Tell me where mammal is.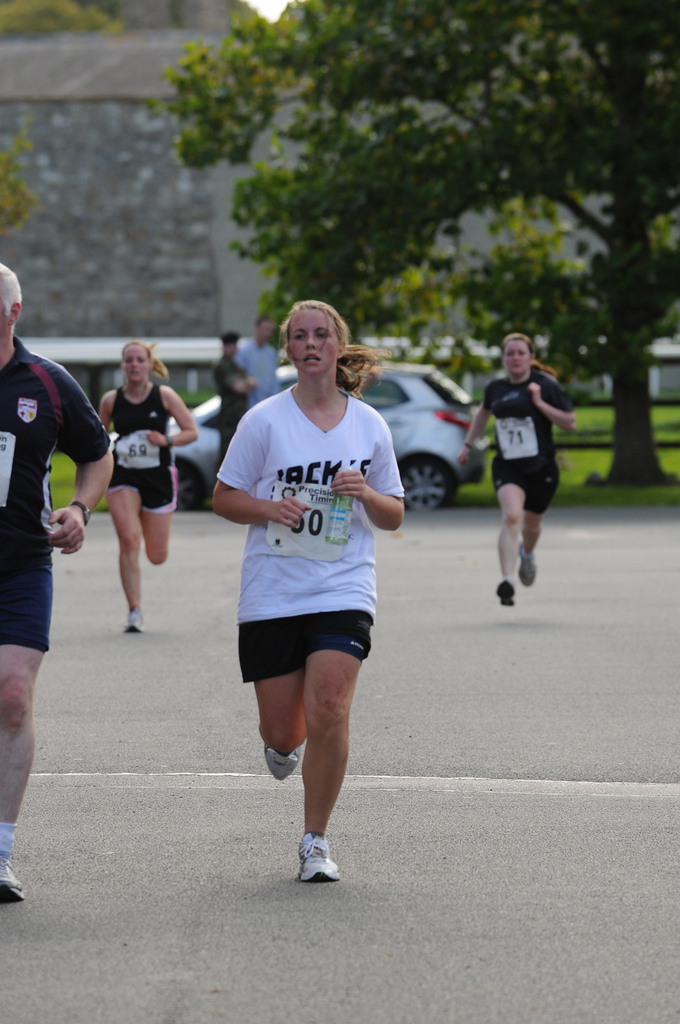
mammal is at <bbox>478, 340, 580, 587</bbox>.
